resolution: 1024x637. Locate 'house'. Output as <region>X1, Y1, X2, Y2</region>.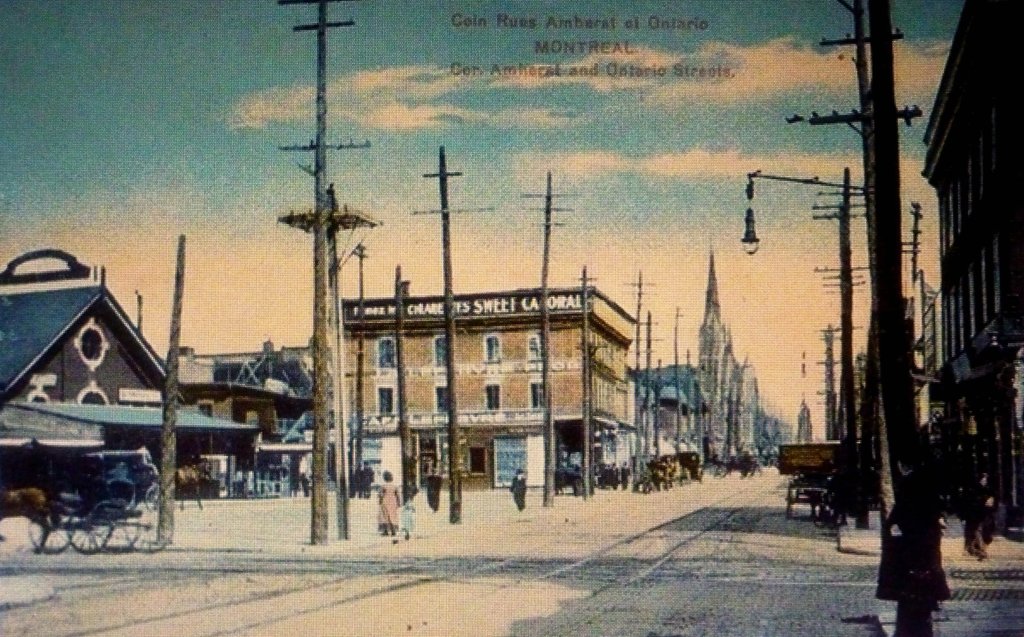
<region>335, 271, 652, 493</region>.
